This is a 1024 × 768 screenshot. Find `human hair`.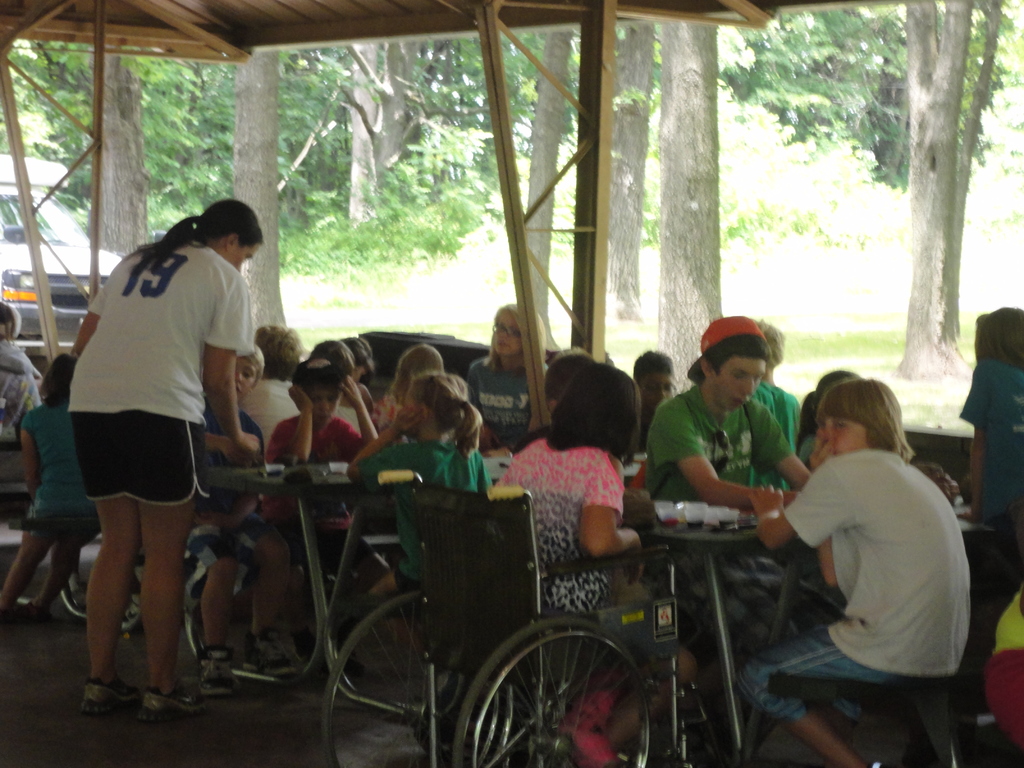
Bounding box: [480, 300, 547, 376].
